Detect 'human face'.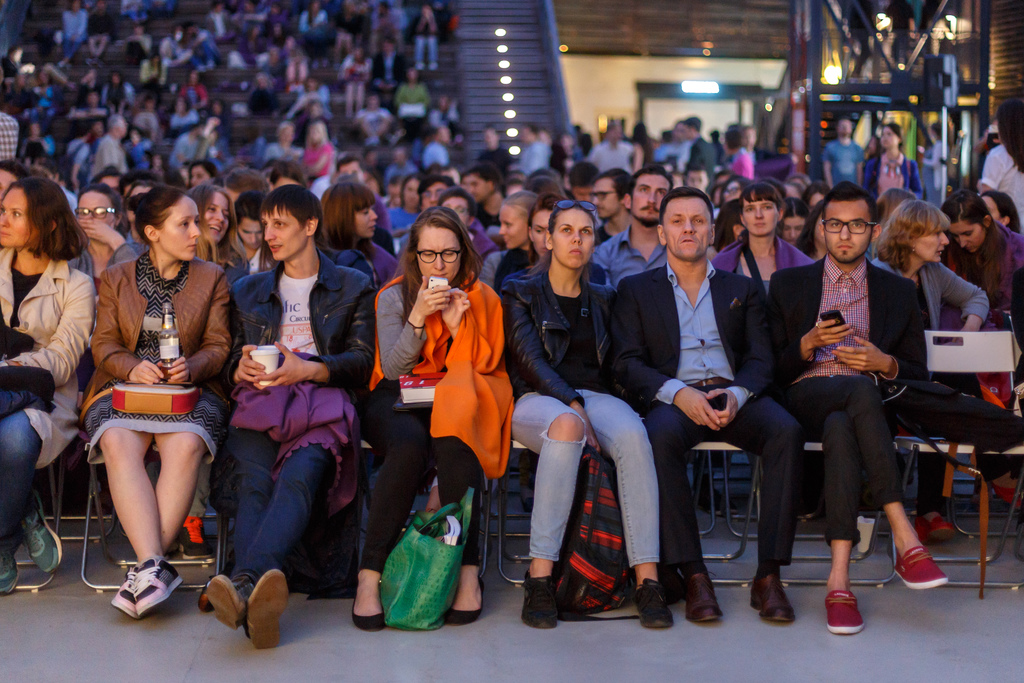
Detected at <box>535,209,557,256</box>.
